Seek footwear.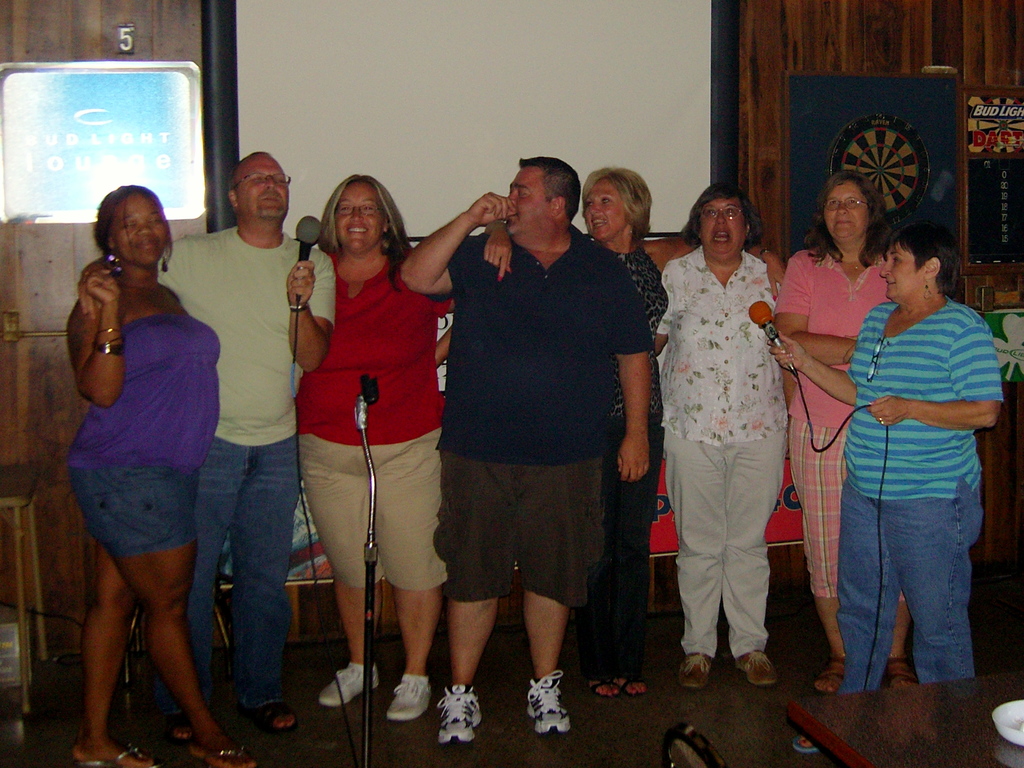
crop(319, 662, 384, 702).
